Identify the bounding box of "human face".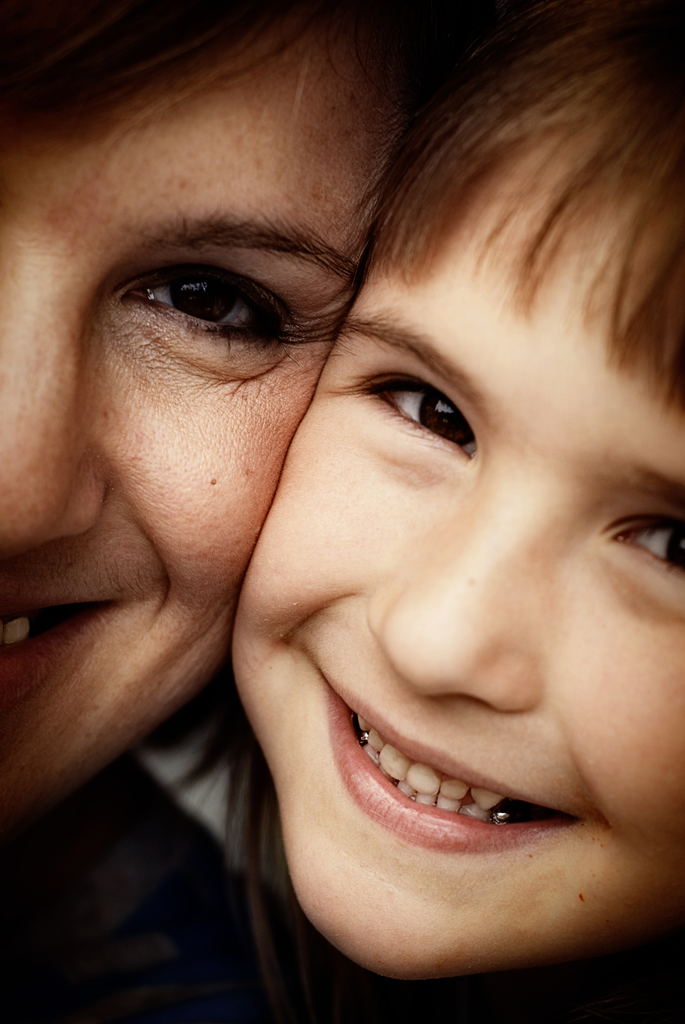
crop(0, 12, 398, 825).
